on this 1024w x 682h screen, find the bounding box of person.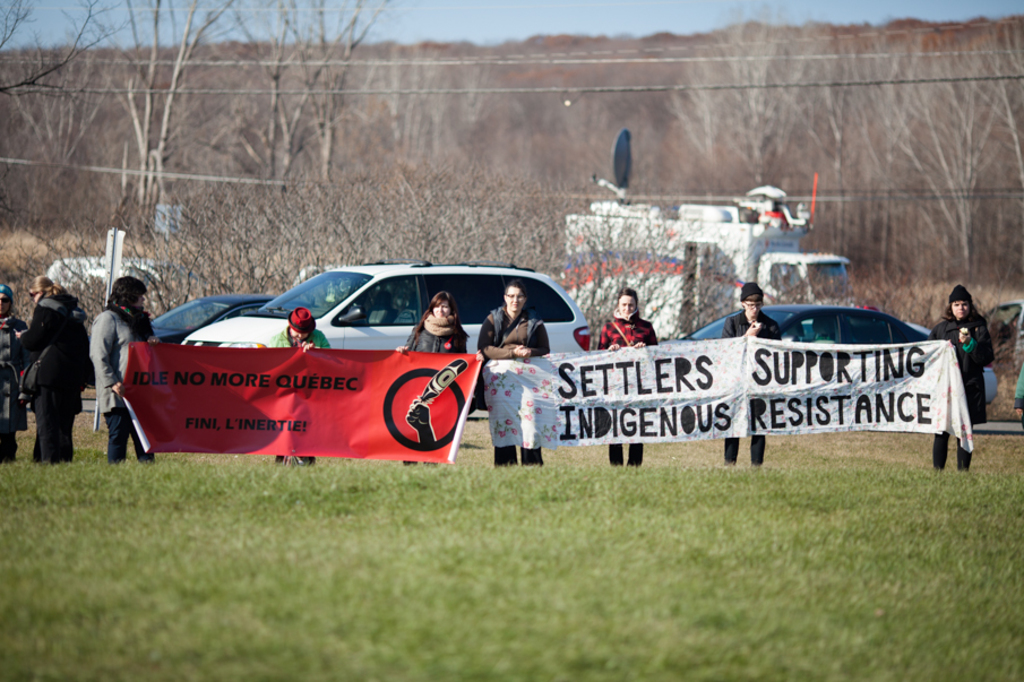
Bounding box: 268 302 332 466.
